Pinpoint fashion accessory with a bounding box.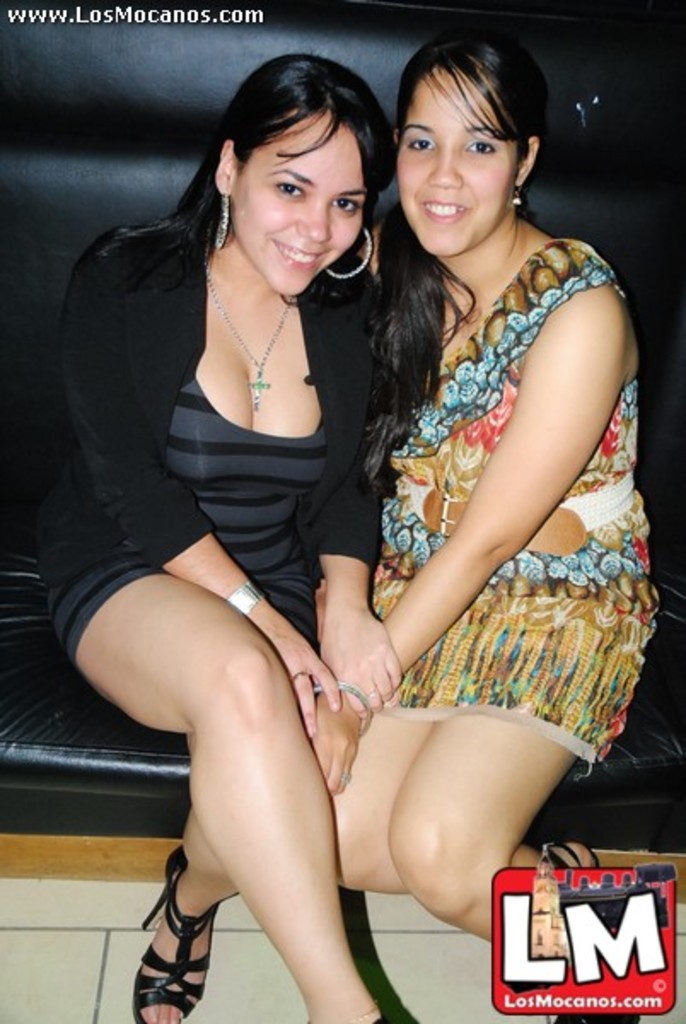
bbox(406, 483, 635, 556).
